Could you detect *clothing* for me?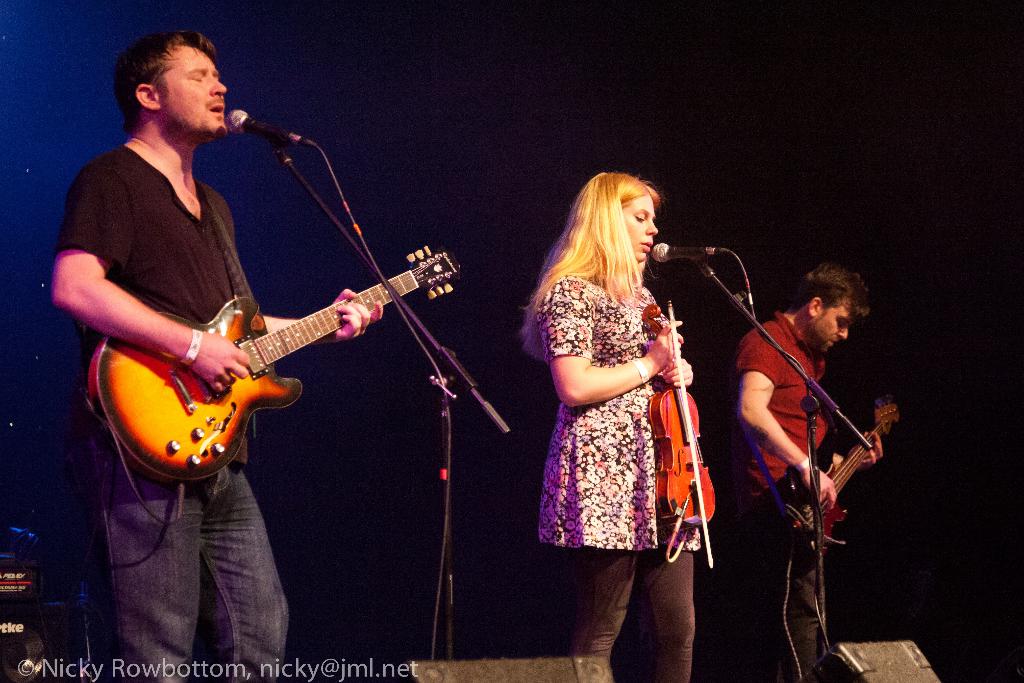
Detection result: box=[735, 307, 840, 682].
